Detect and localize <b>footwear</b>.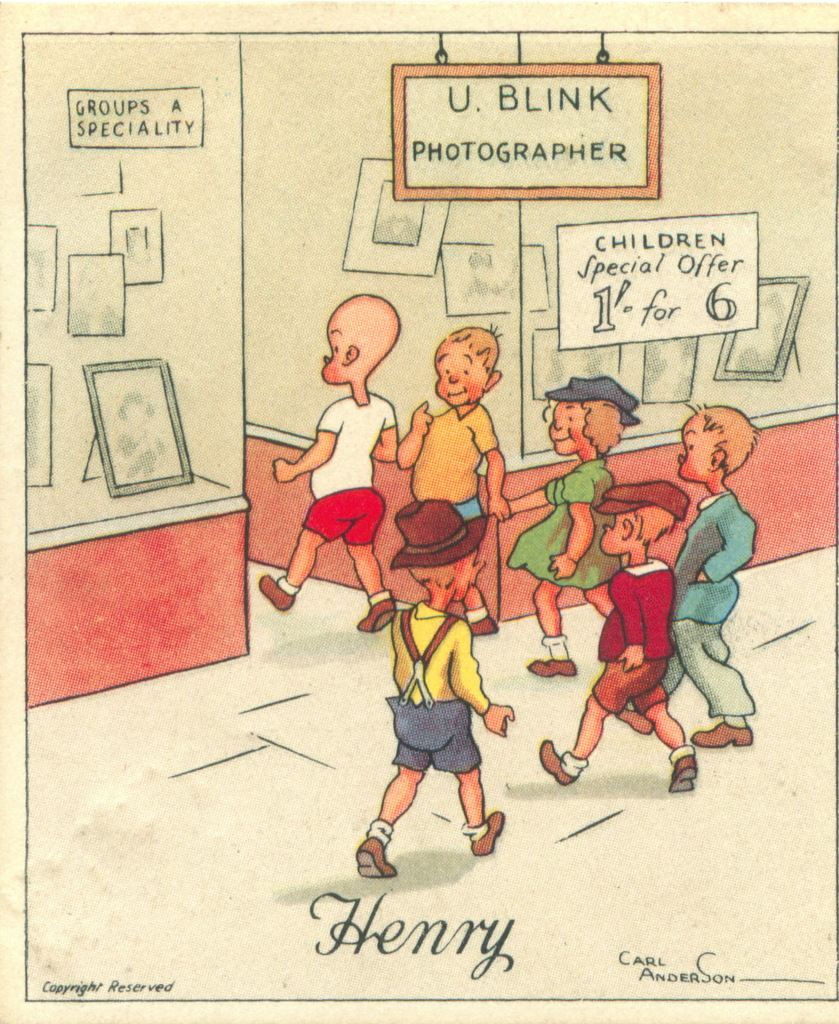
Localized at (616, 704, 651, 737).
